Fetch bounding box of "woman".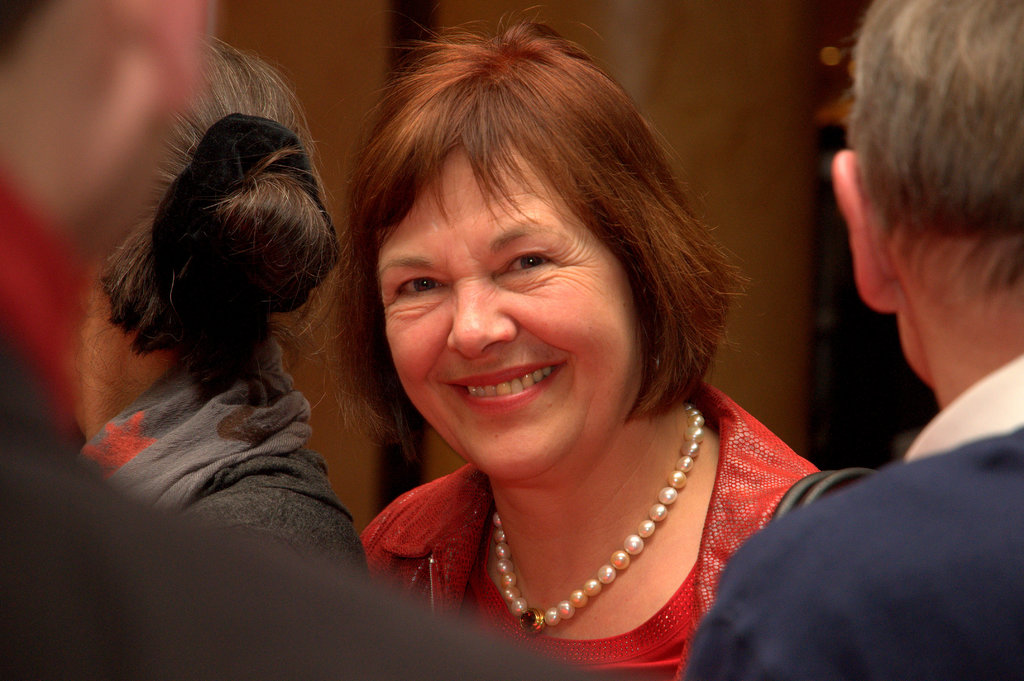
Bbox: x1=76, y1=40, x2=337, y2=539.
